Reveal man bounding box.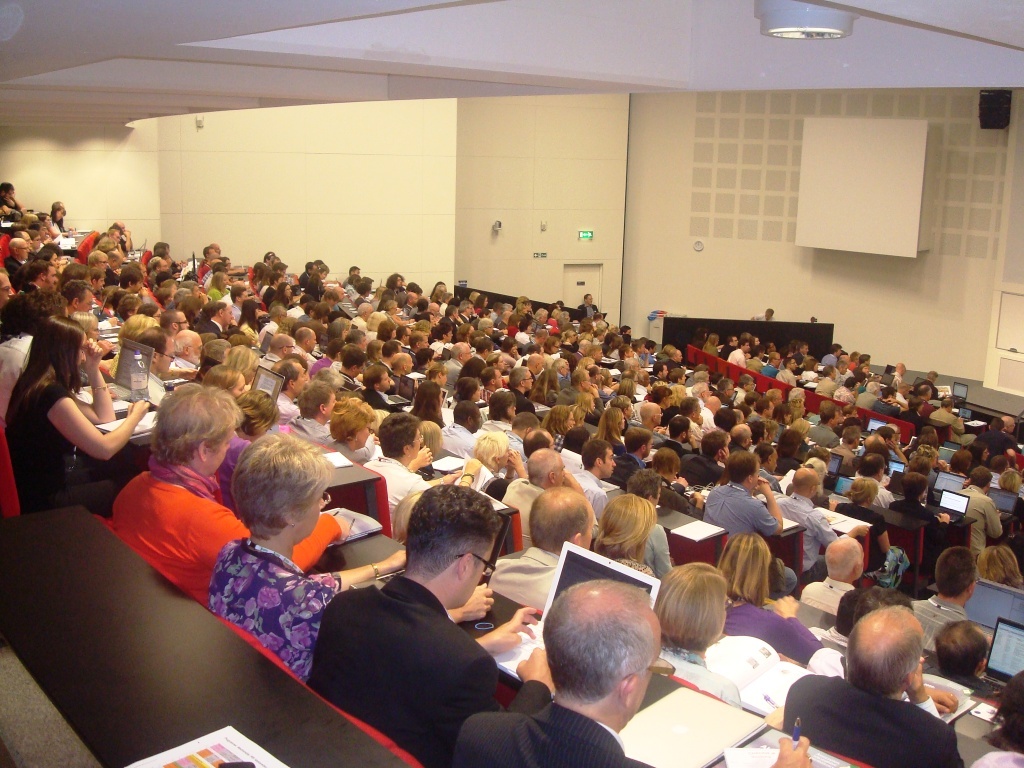
Revealed: BBox(170, 331, 203, 382).
